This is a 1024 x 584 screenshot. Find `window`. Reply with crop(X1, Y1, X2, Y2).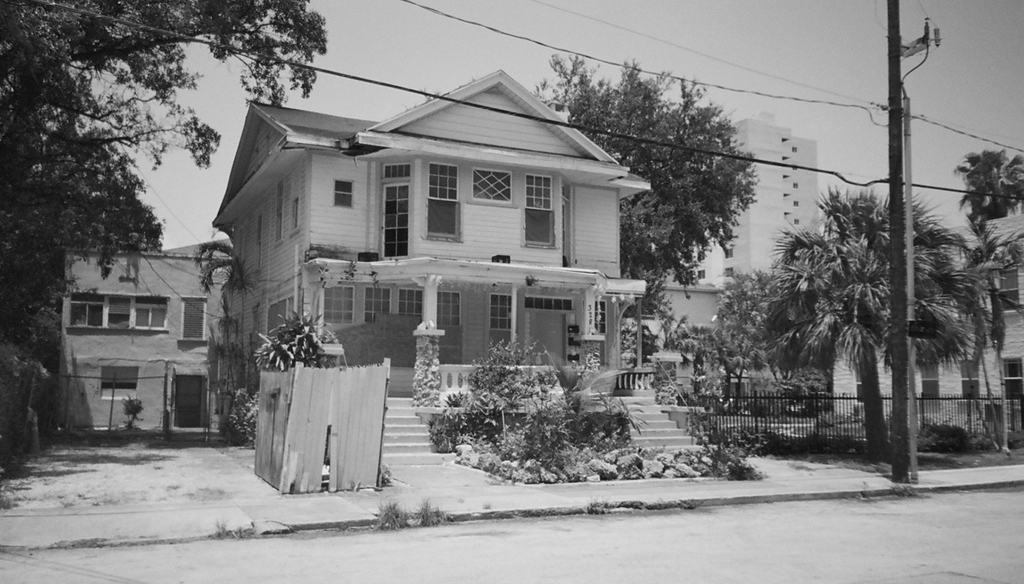
crop(424, 161, 456, 238).
